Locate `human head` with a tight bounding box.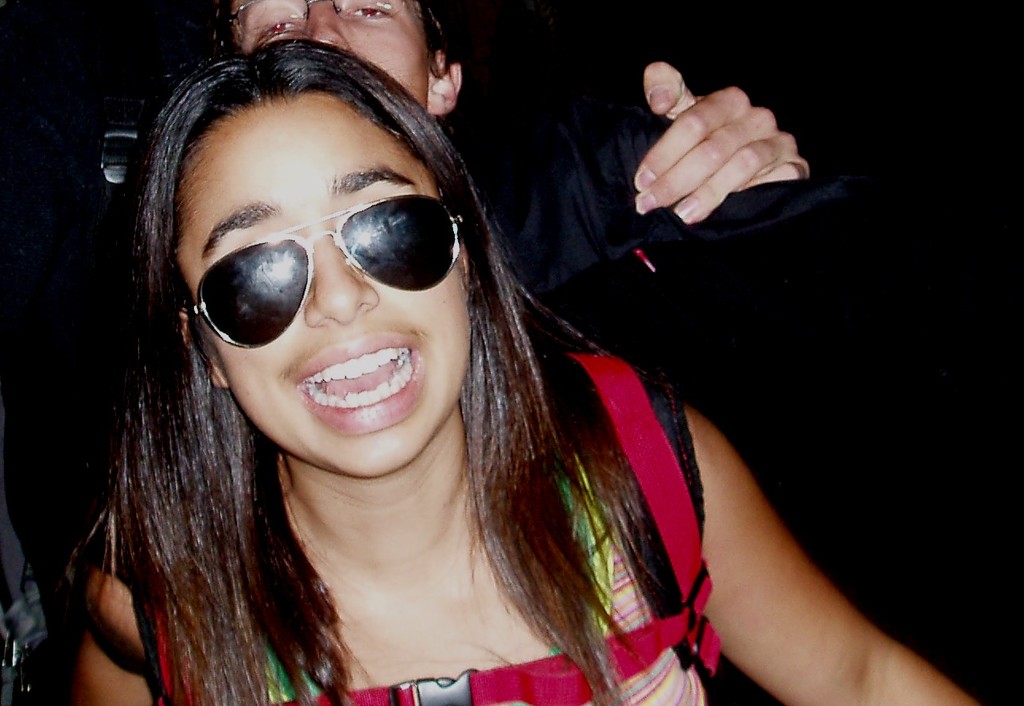
bbox(138, 52, 510, 487).
